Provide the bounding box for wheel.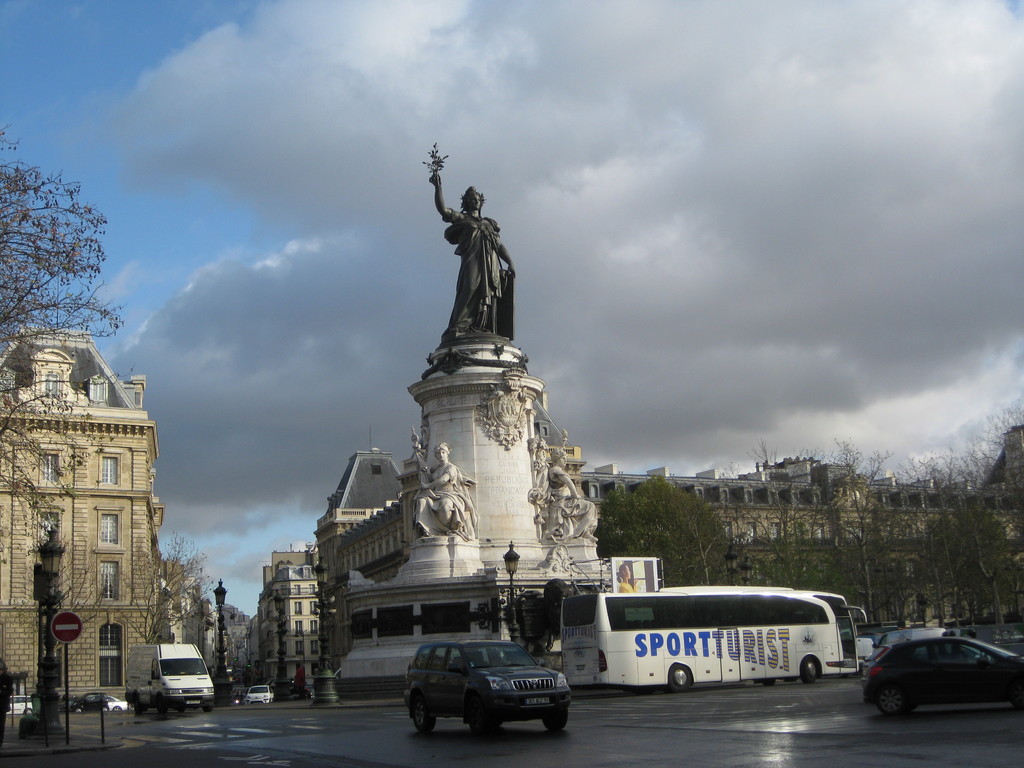
pyautogui.locateOnScreen(877, 682, 906, 719).
